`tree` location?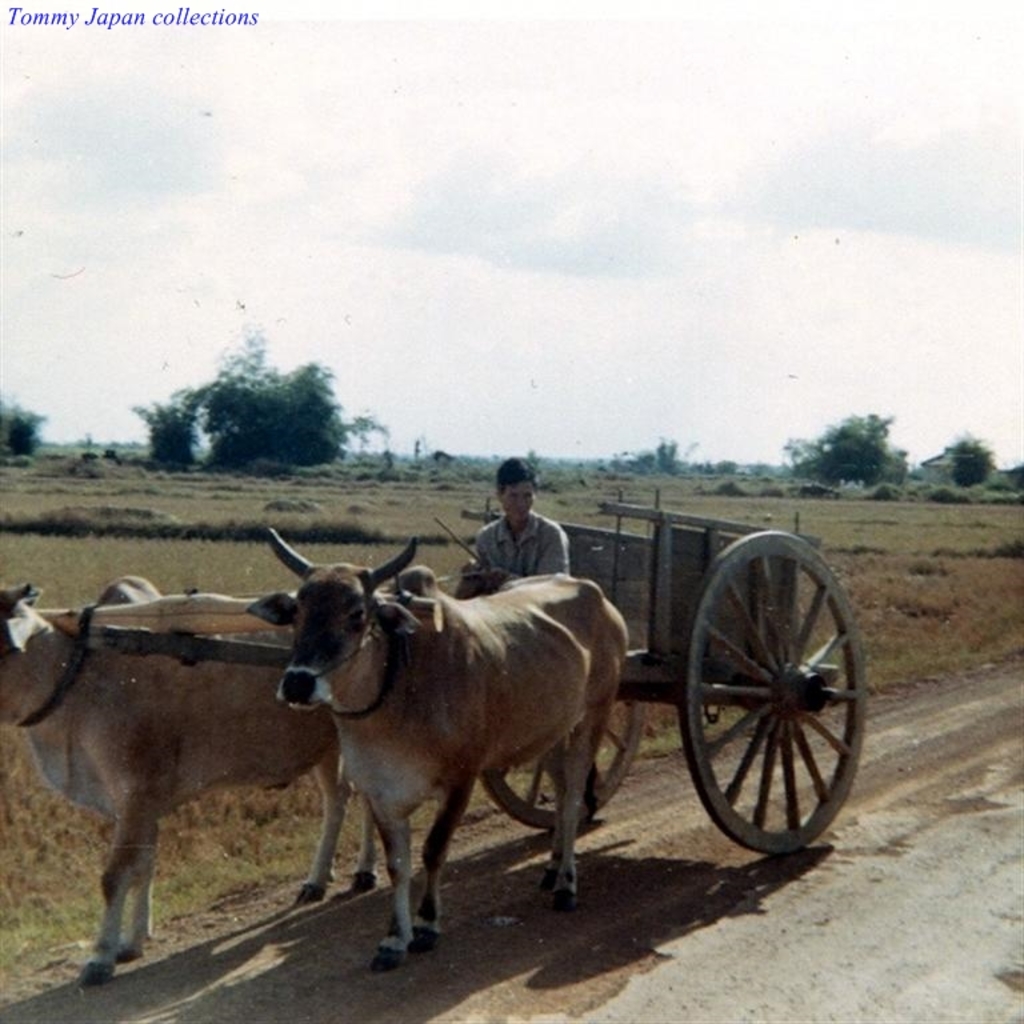
139, 341, 384, 488
